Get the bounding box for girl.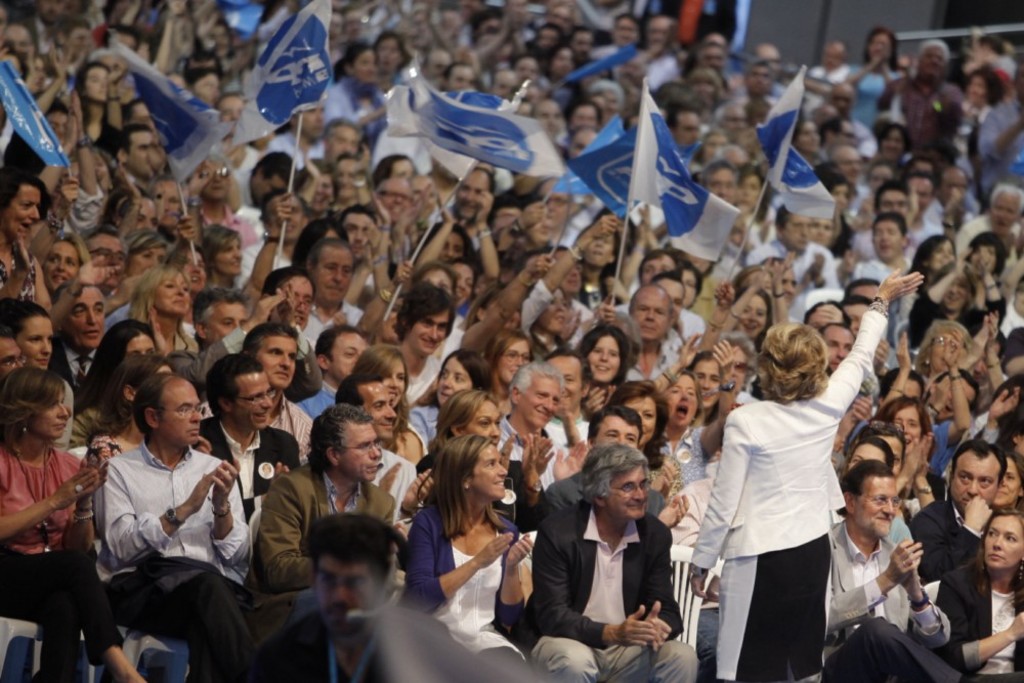
688,264,916,682.
